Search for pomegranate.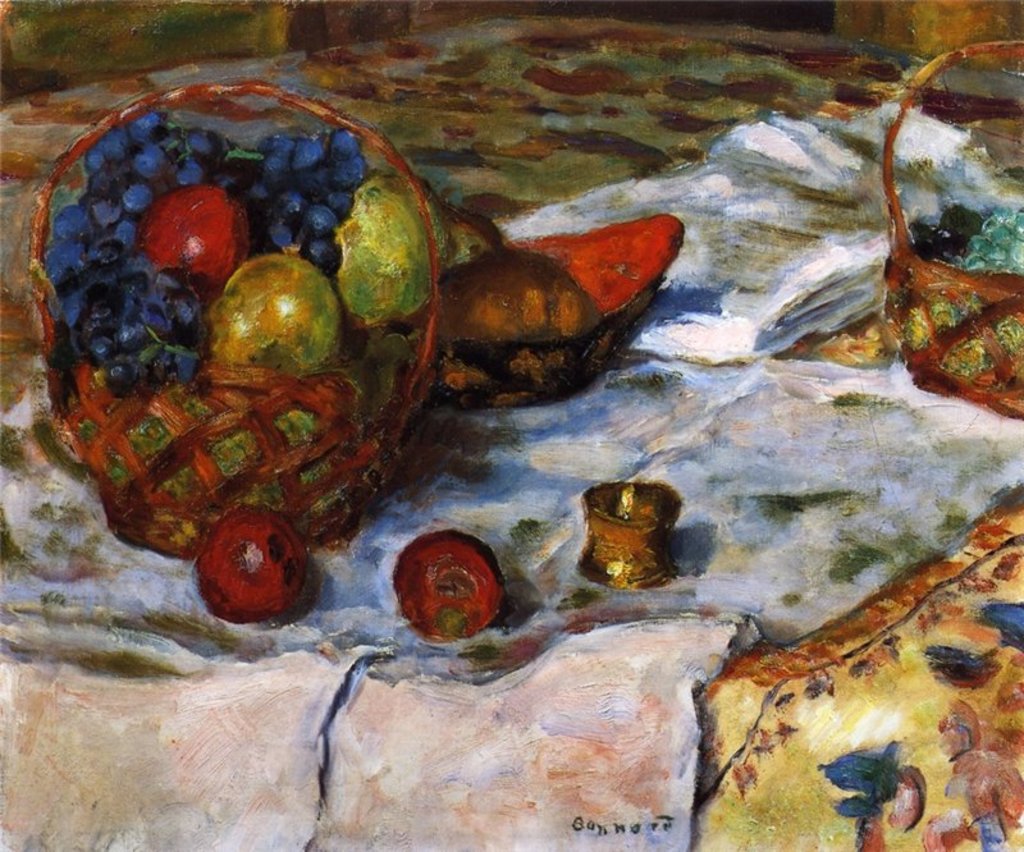
Found at crop(134, 187, 251, 285).
